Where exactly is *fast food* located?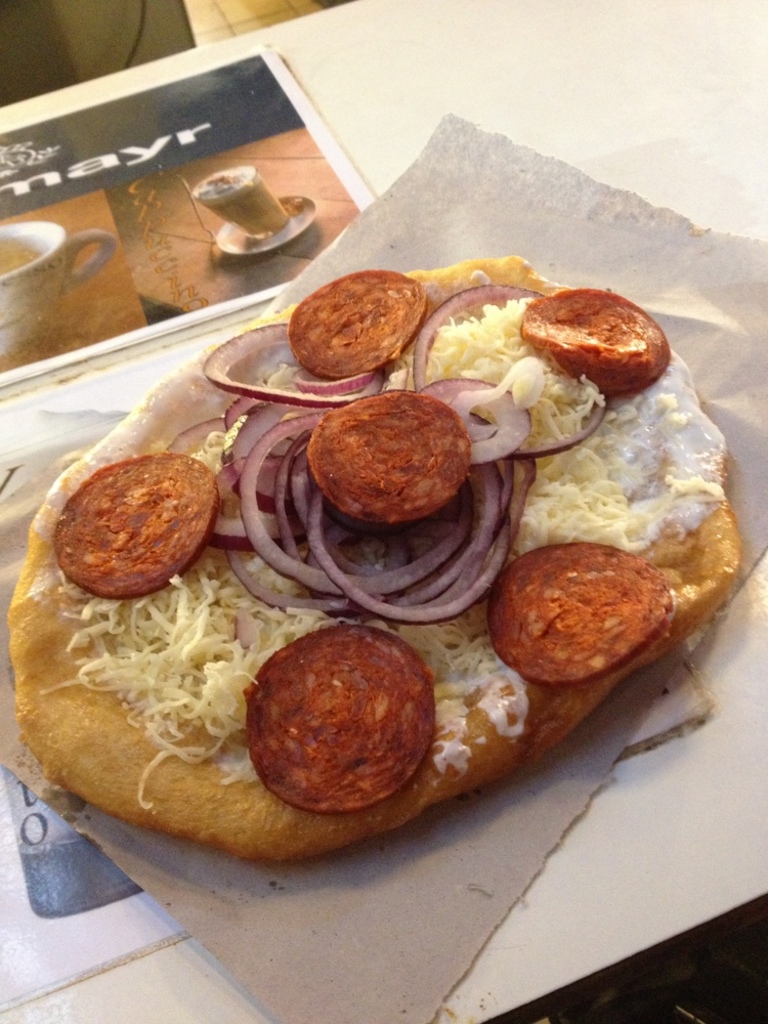
Its bounding box is <box>30,247,705,853</box>.
